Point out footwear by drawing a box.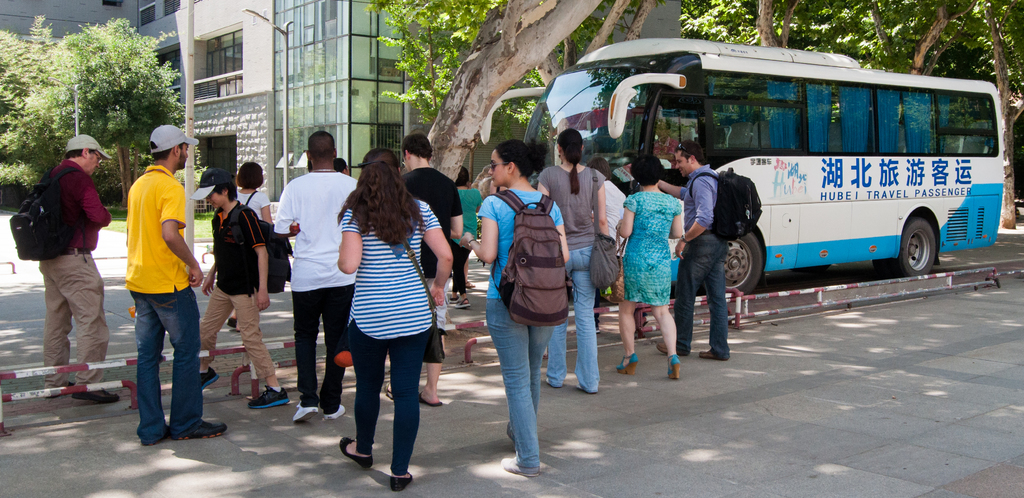
(left=507, top=417, right=522, bottom=448).
